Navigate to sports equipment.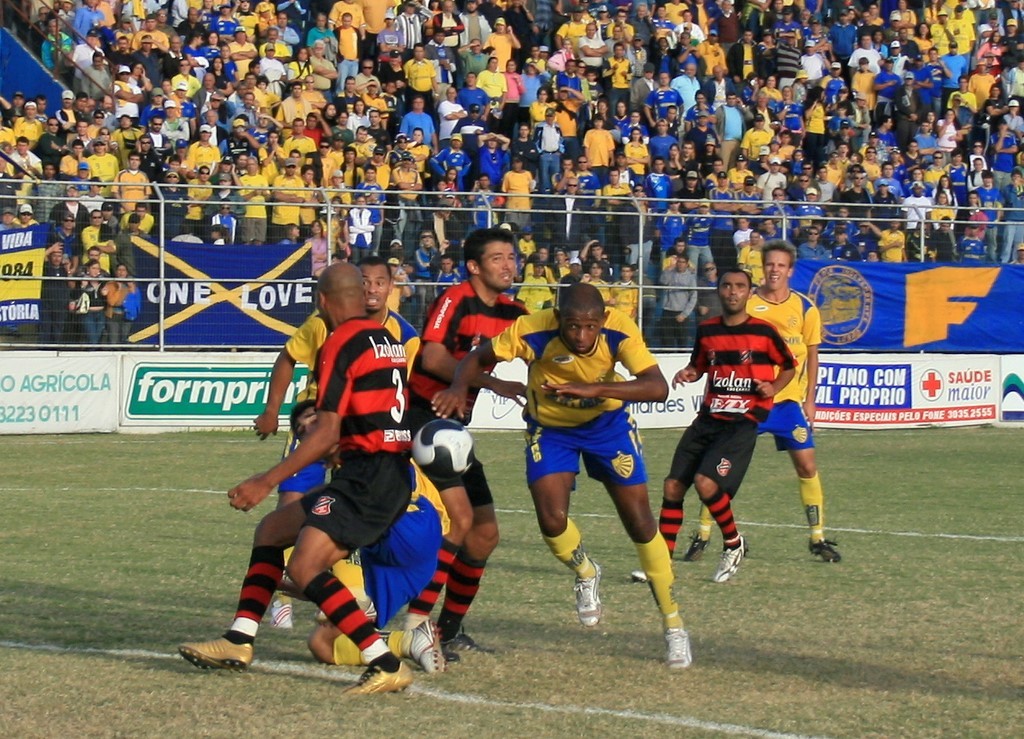
Navigation target: crop(183, 642, 247, 665).
